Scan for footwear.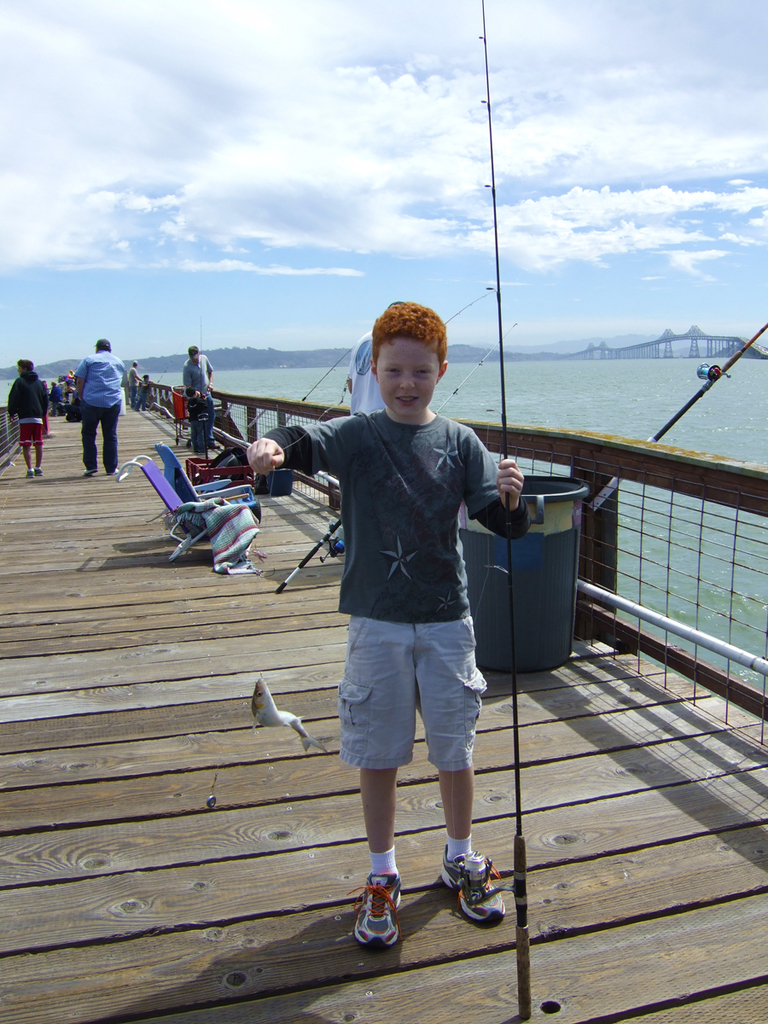
Scan result: locate(81, 468, 96, 475).
